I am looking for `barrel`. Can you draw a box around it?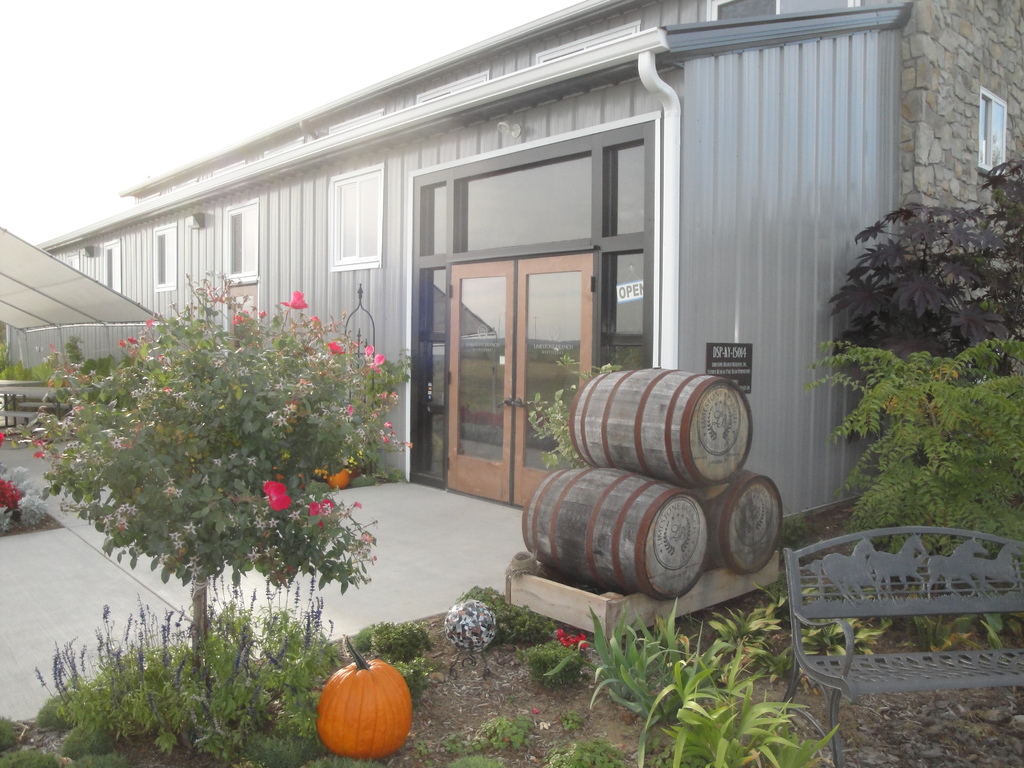
Sure, the bounding box is Rect(525, 465, 710, 606).
